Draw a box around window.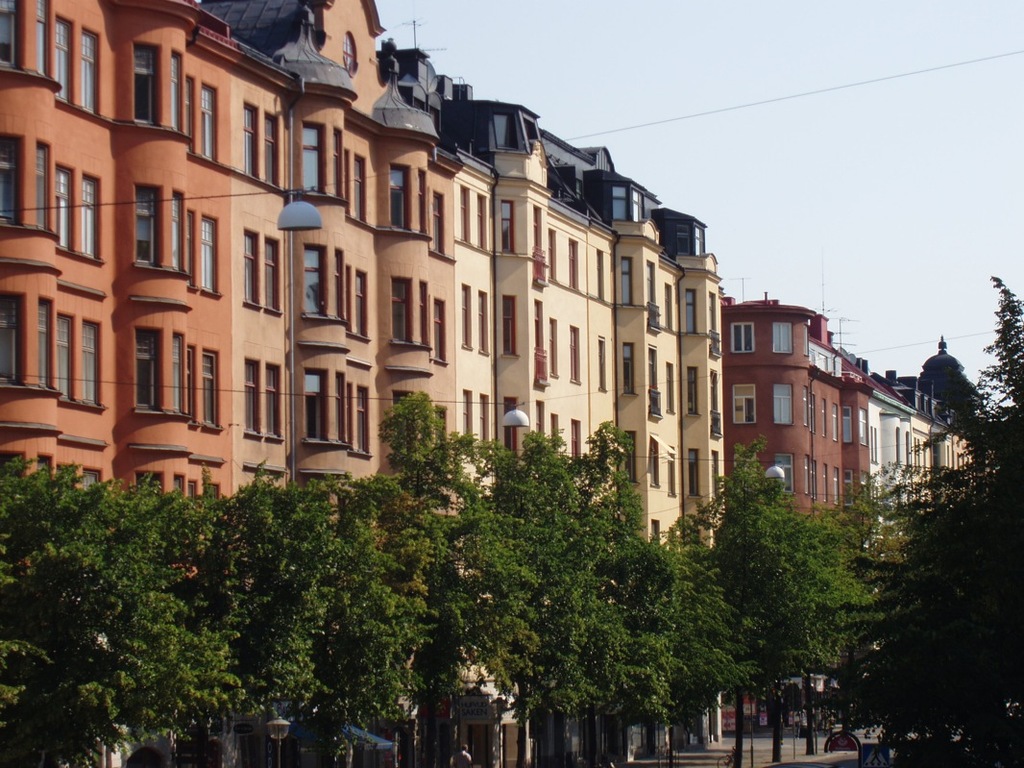
{"left": 0, "top": 134, "right": 103, "bottom": 255}.
